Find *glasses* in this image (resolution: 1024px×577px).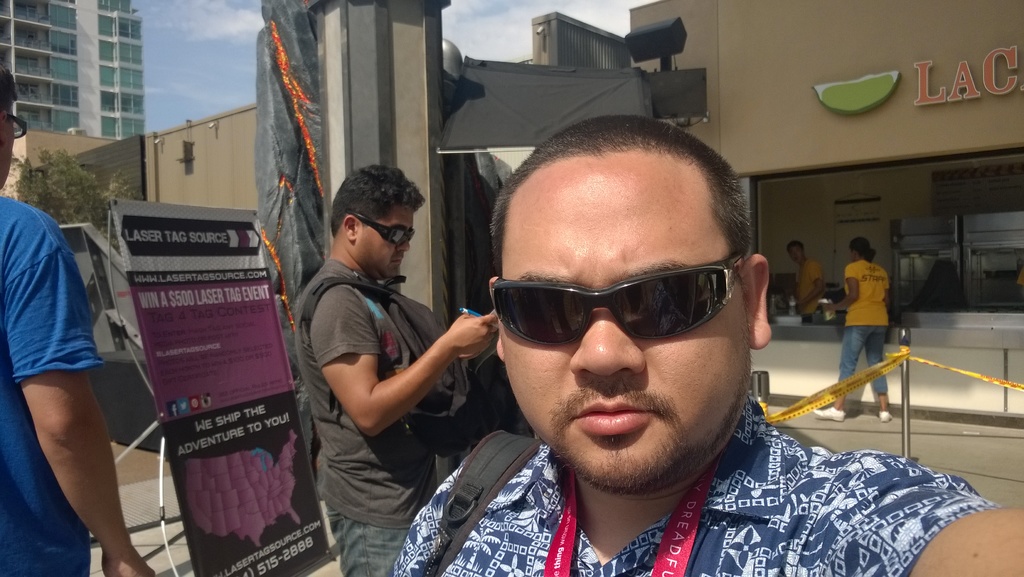
(x1=0, y1=107, x2=29, y2=139).
